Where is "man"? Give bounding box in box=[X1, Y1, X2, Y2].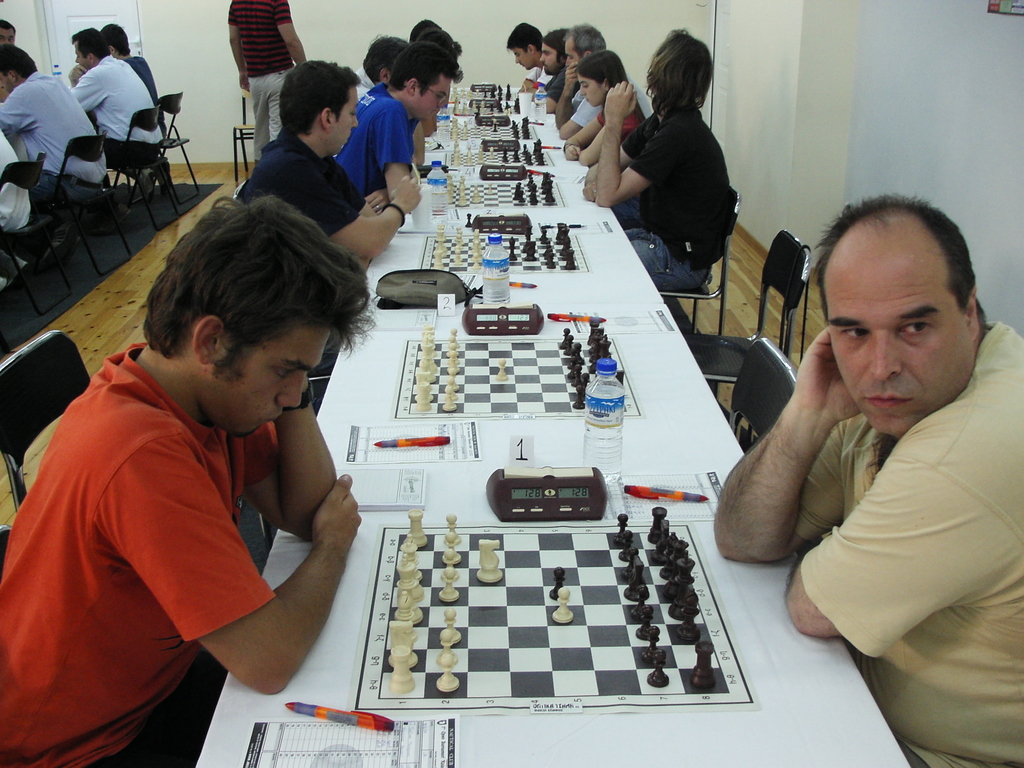
box=[713, 212, 1023, 767].
